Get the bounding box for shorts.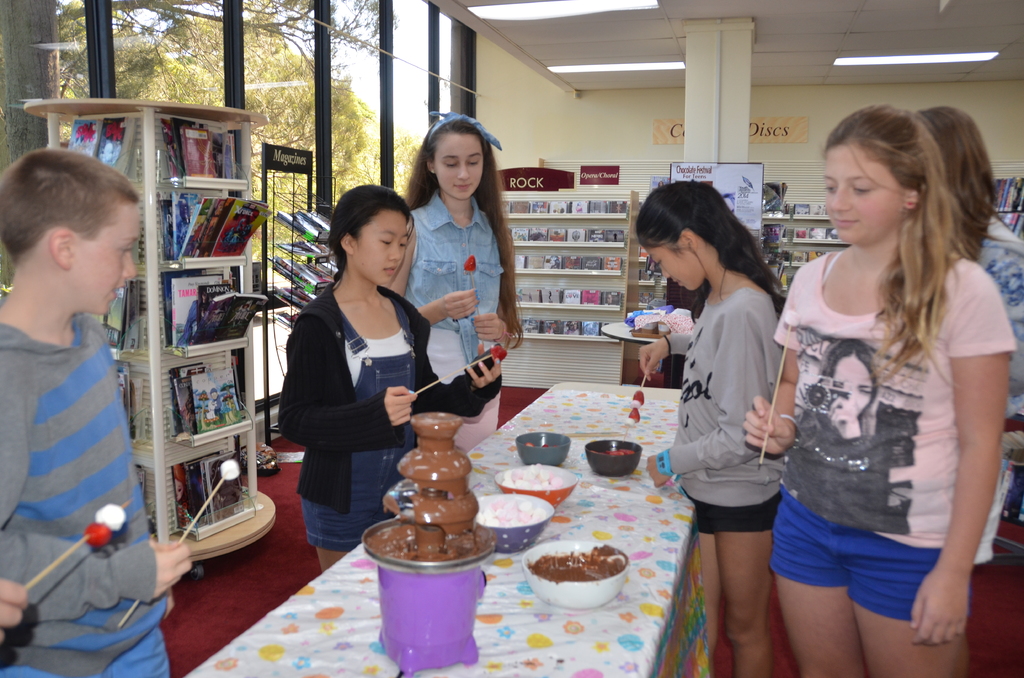
<bbox>678, 489, 786, 534</bbox>.
